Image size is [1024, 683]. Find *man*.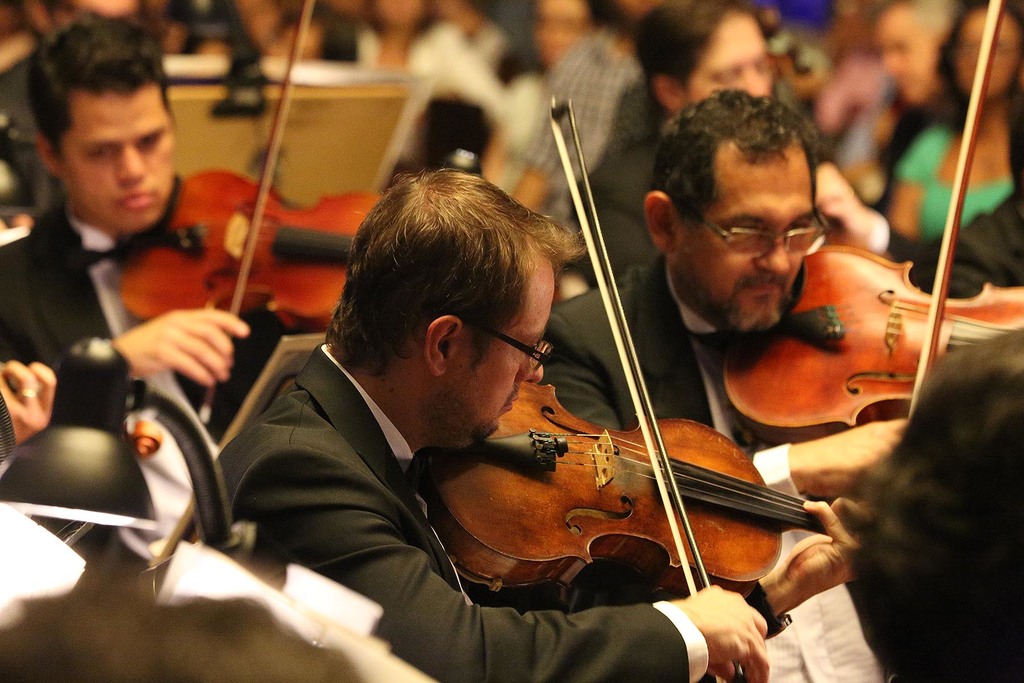
x1=568 y1=0 x2=924 y2=292.
